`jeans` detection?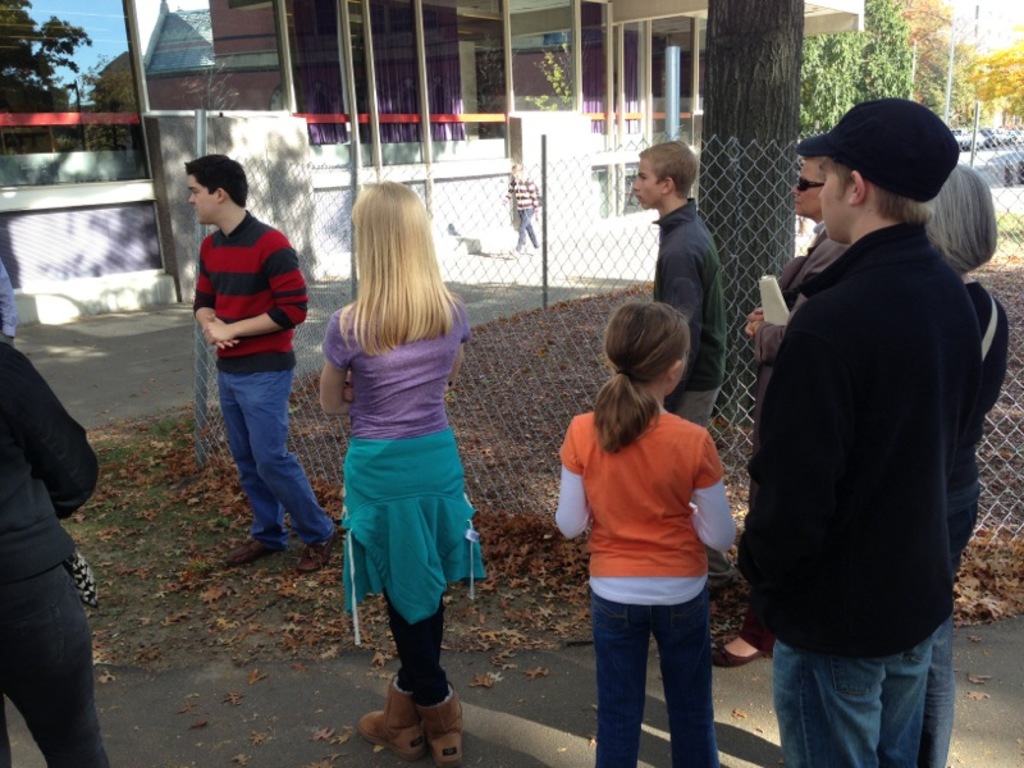
rect(520, 207, 539, 253)
